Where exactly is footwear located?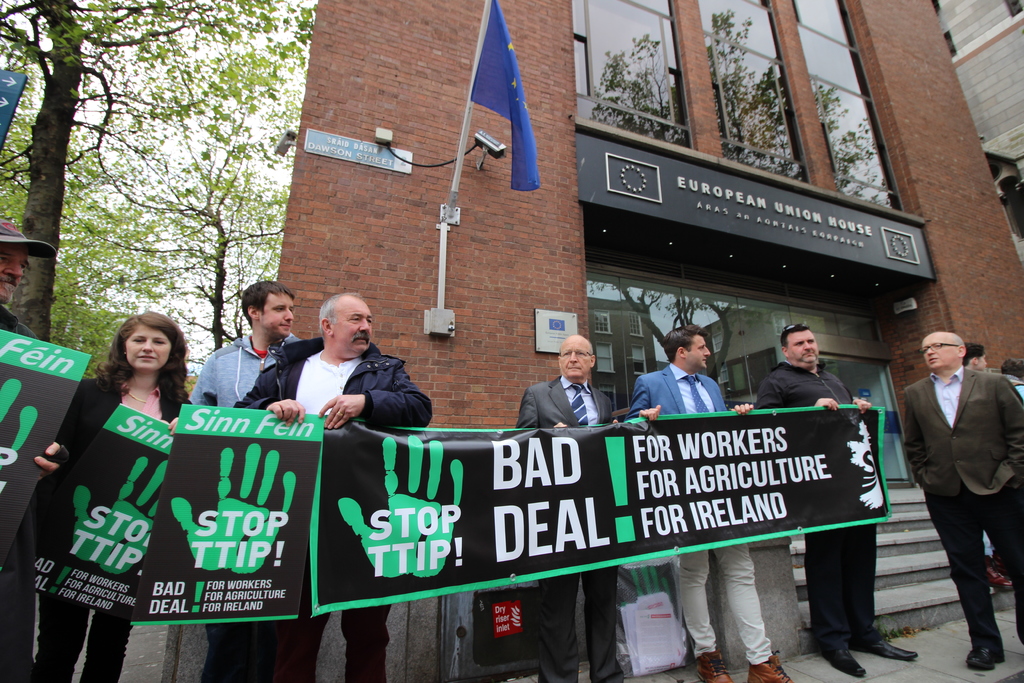
Its bounding box is (747,650,794,682).
